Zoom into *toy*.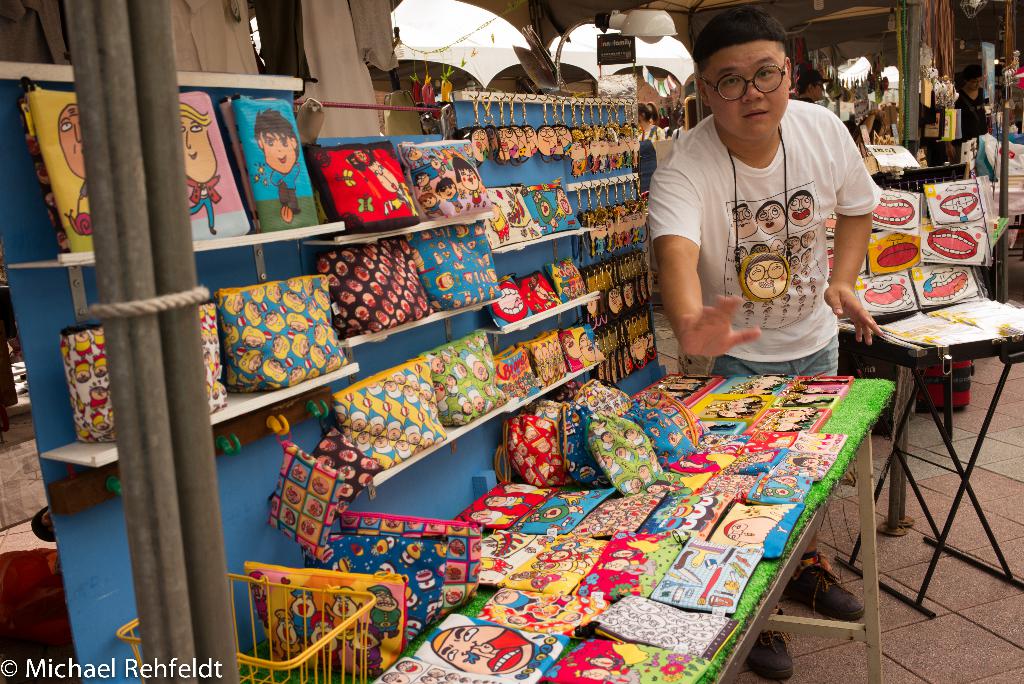
Zoom target: {"left": 479, "top": 184, "right": 540, "bottom": 244}.
